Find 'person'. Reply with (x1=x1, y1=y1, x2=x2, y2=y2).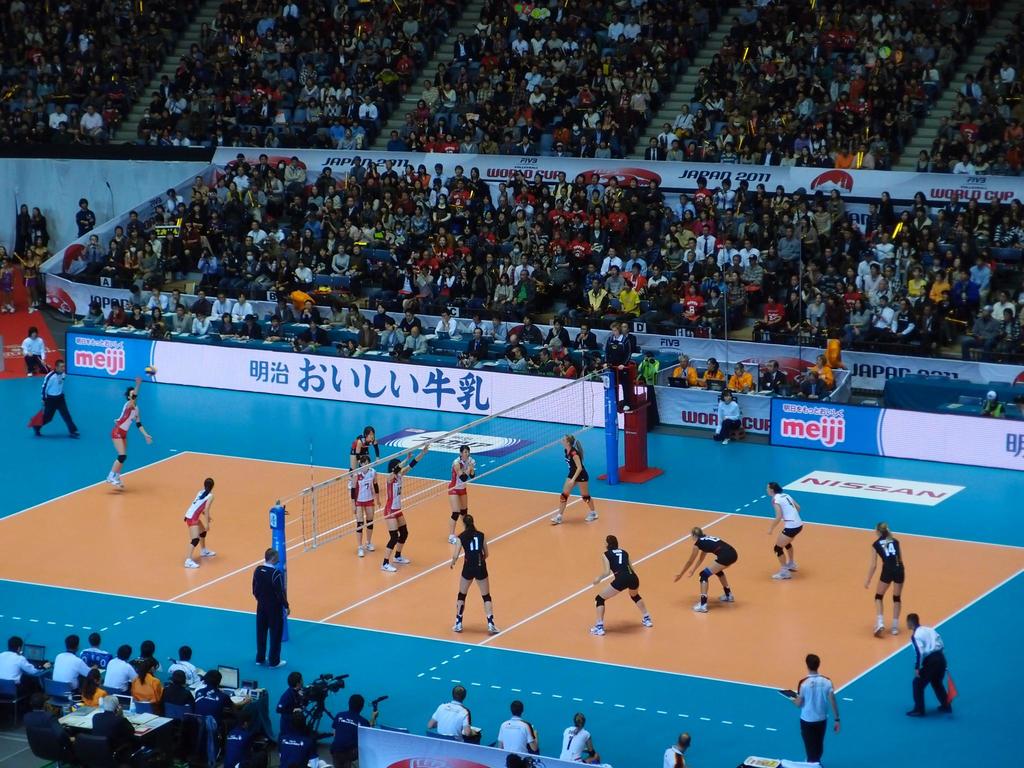
(x1=787, y1=650, x2=844, y2=765).
